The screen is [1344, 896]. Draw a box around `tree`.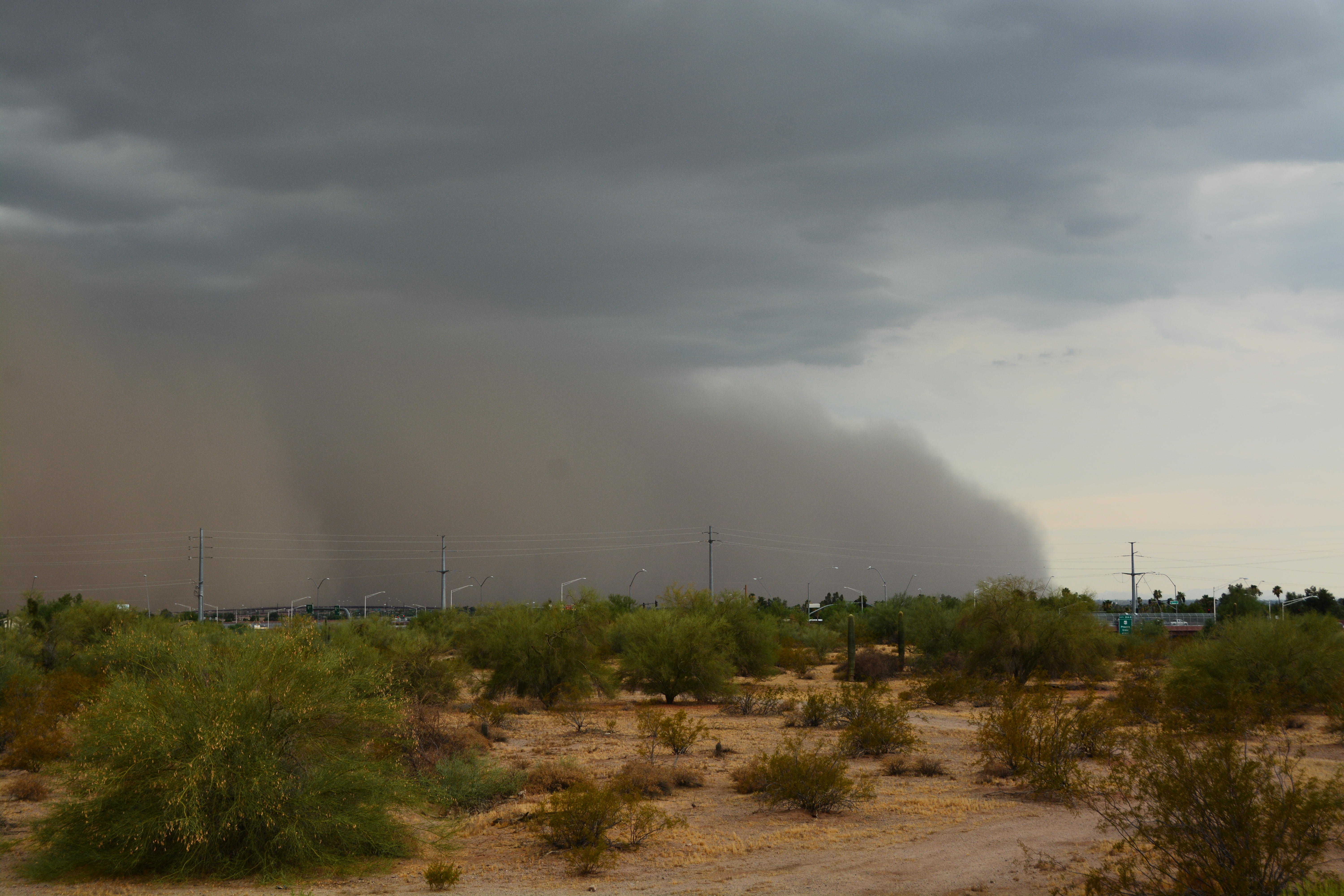
<box>96,135,134,159</box>.
